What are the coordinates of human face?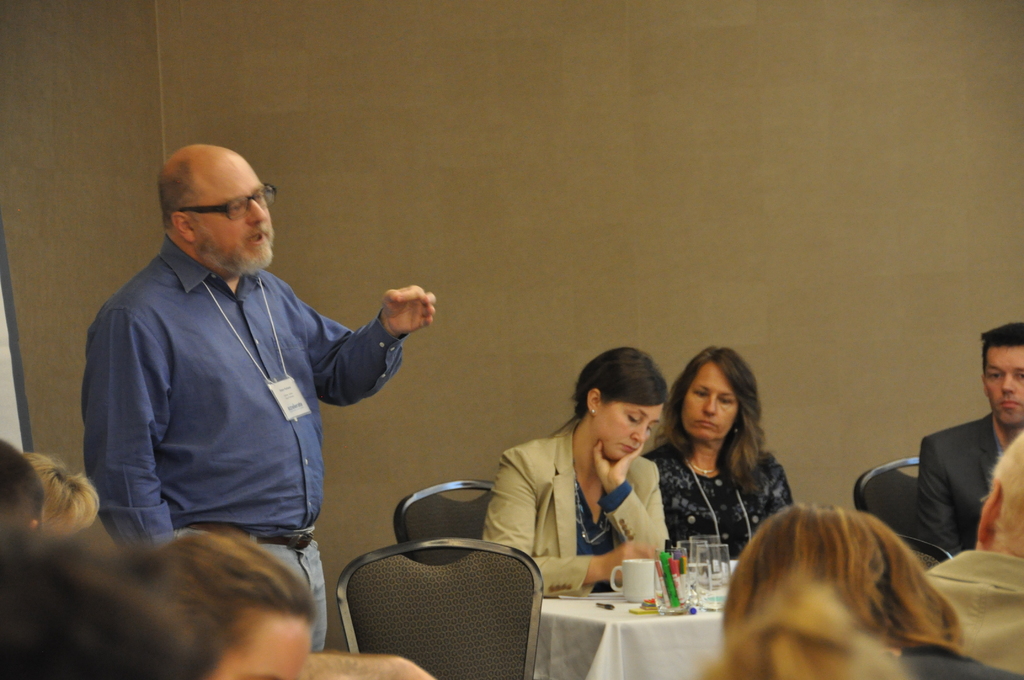
box(595, 405, 661, 458).
